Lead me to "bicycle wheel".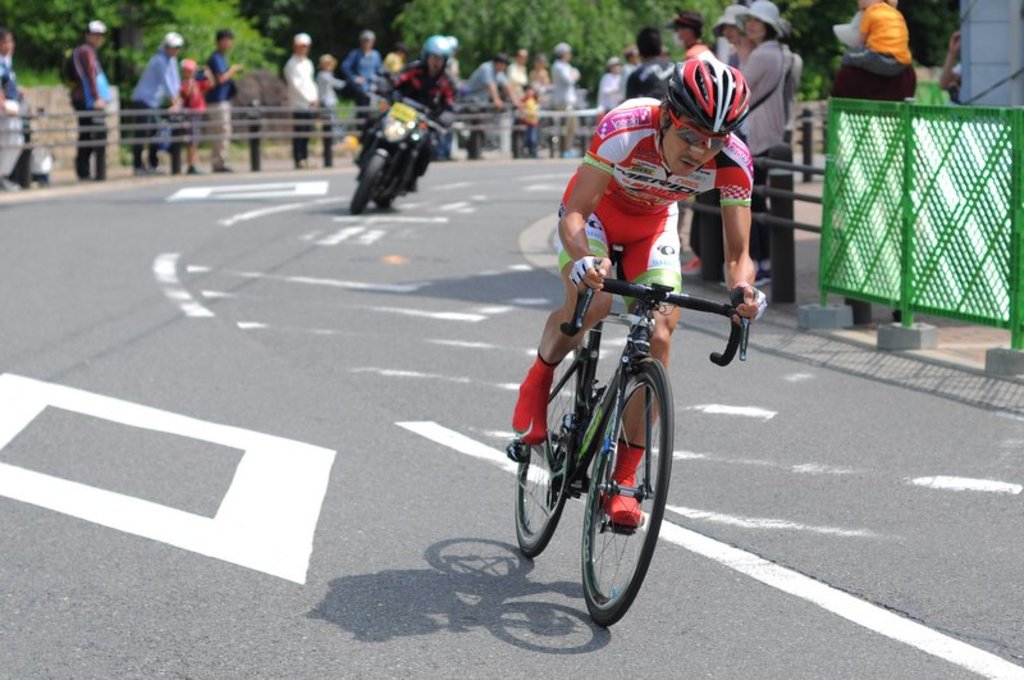
Lead to <bbox>504, 336, 588, 563</bbox>.
